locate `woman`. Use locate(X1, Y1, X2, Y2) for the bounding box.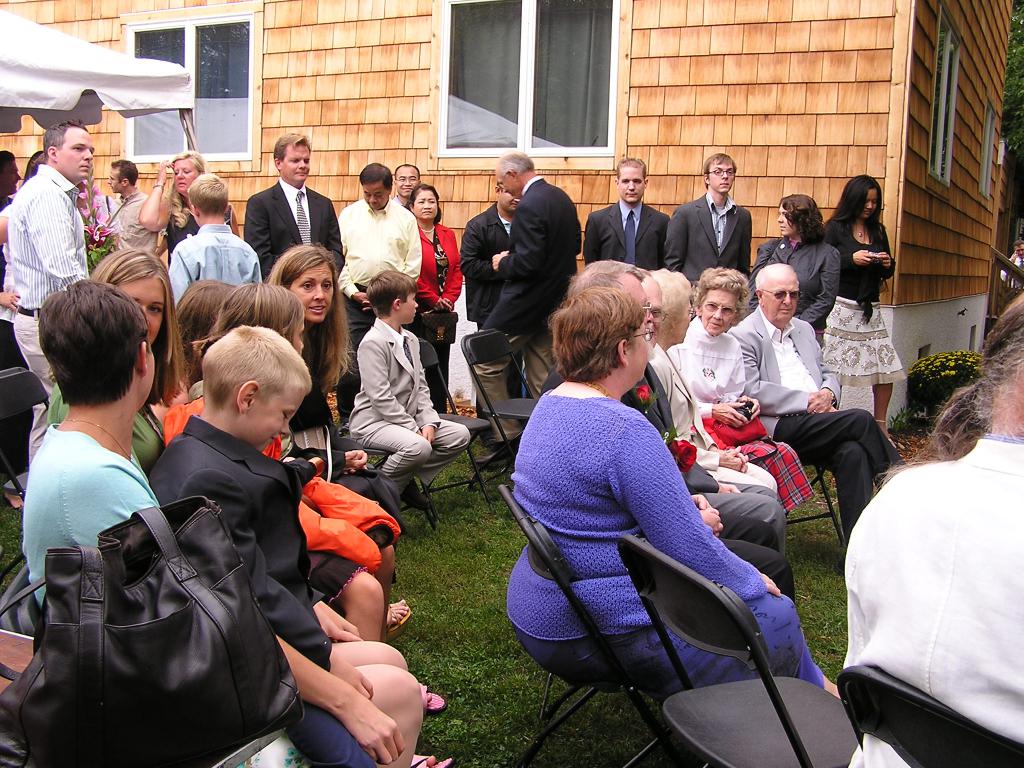
locate(137, 150, 239, 272).
